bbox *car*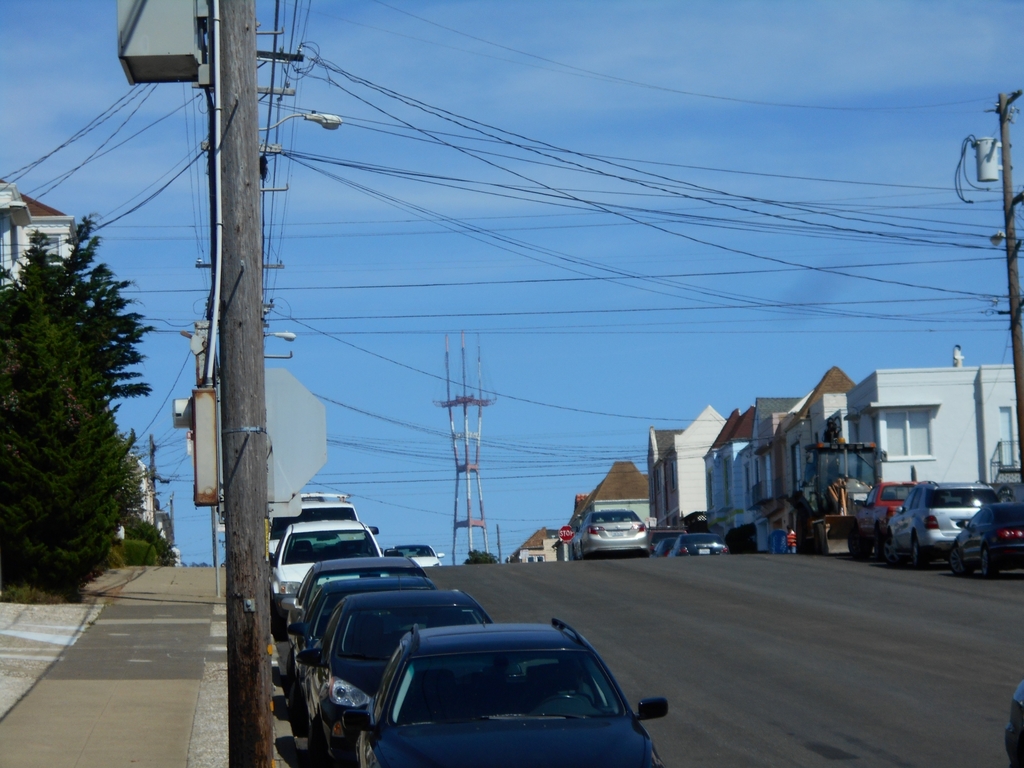
region(886, 482, 1002, 569)
